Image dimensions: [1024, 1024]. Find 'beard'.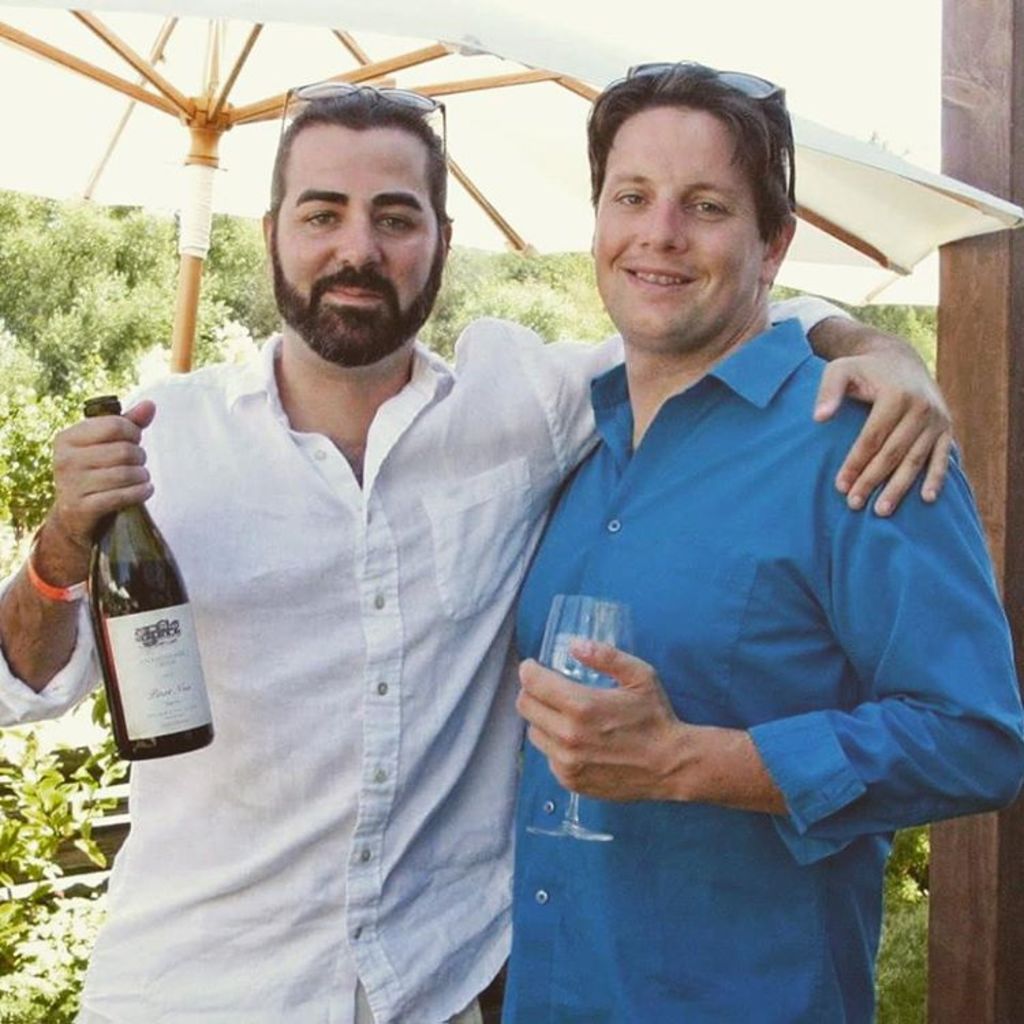
Rect(255, 175, 455, 407).
